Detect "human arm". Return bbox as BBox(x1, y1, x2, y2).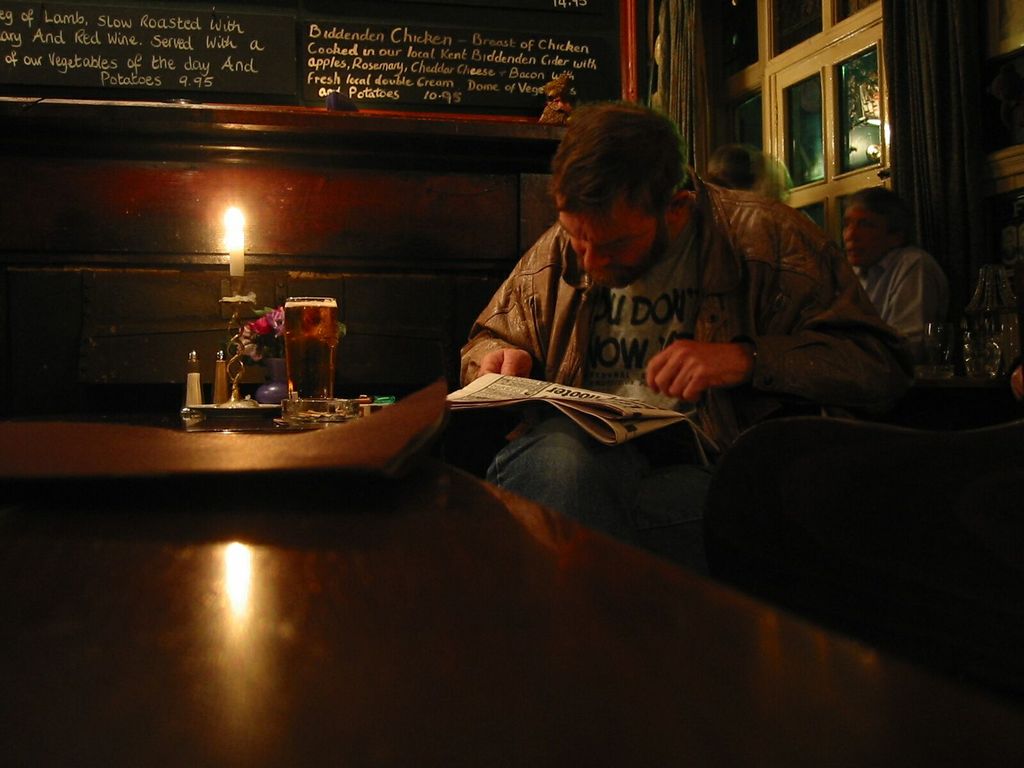
BBox(643, 250, 921, 413).
